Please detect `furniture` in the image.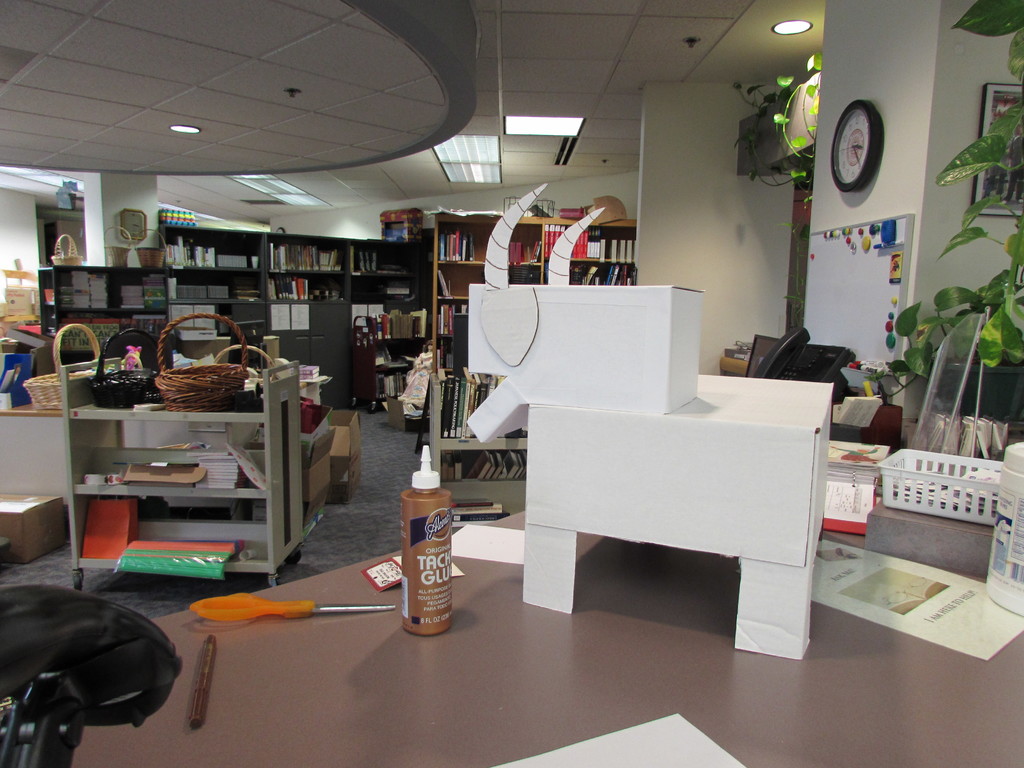
select_region(60, 355, 307, 585).
